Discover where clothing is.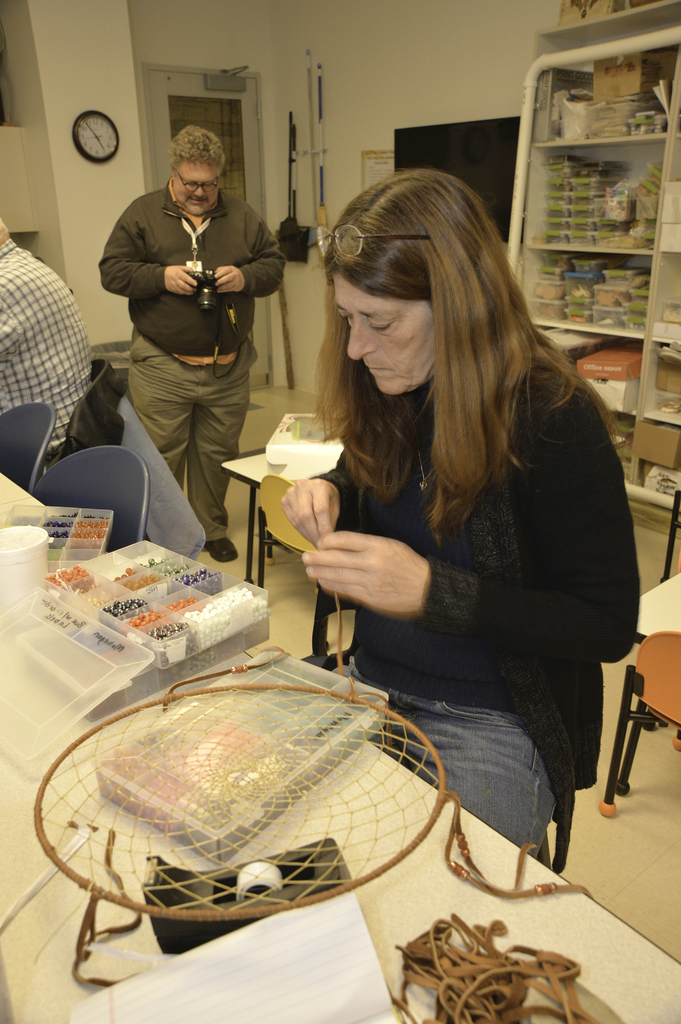
Discovered at x1=125 y1=182 x2=291 y2=571.
